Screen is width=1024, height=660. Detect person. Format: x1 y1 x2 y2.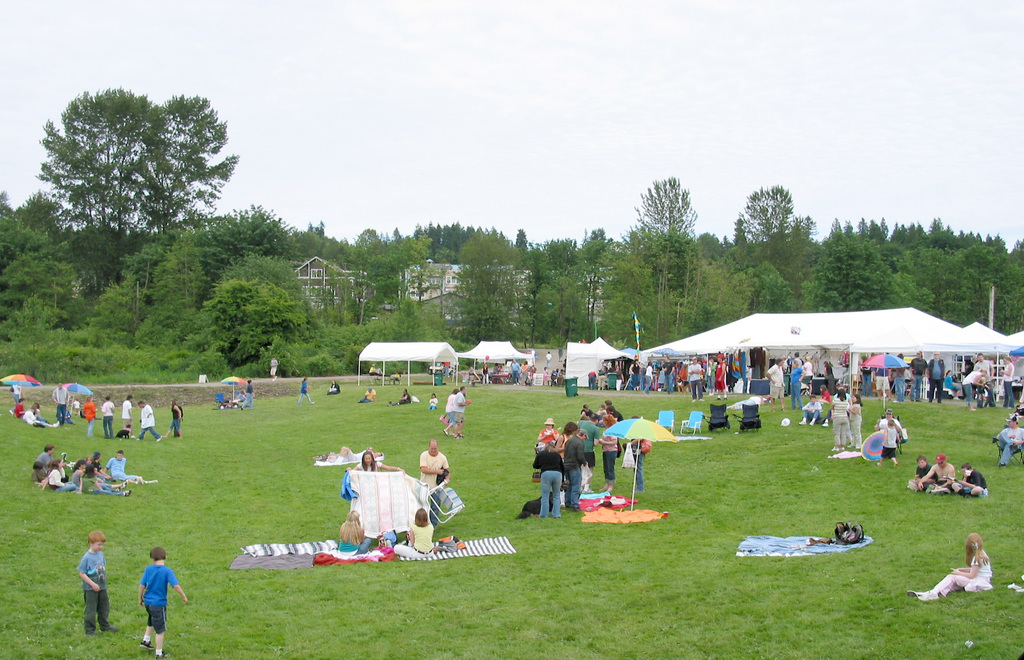
943 367 959 401.
